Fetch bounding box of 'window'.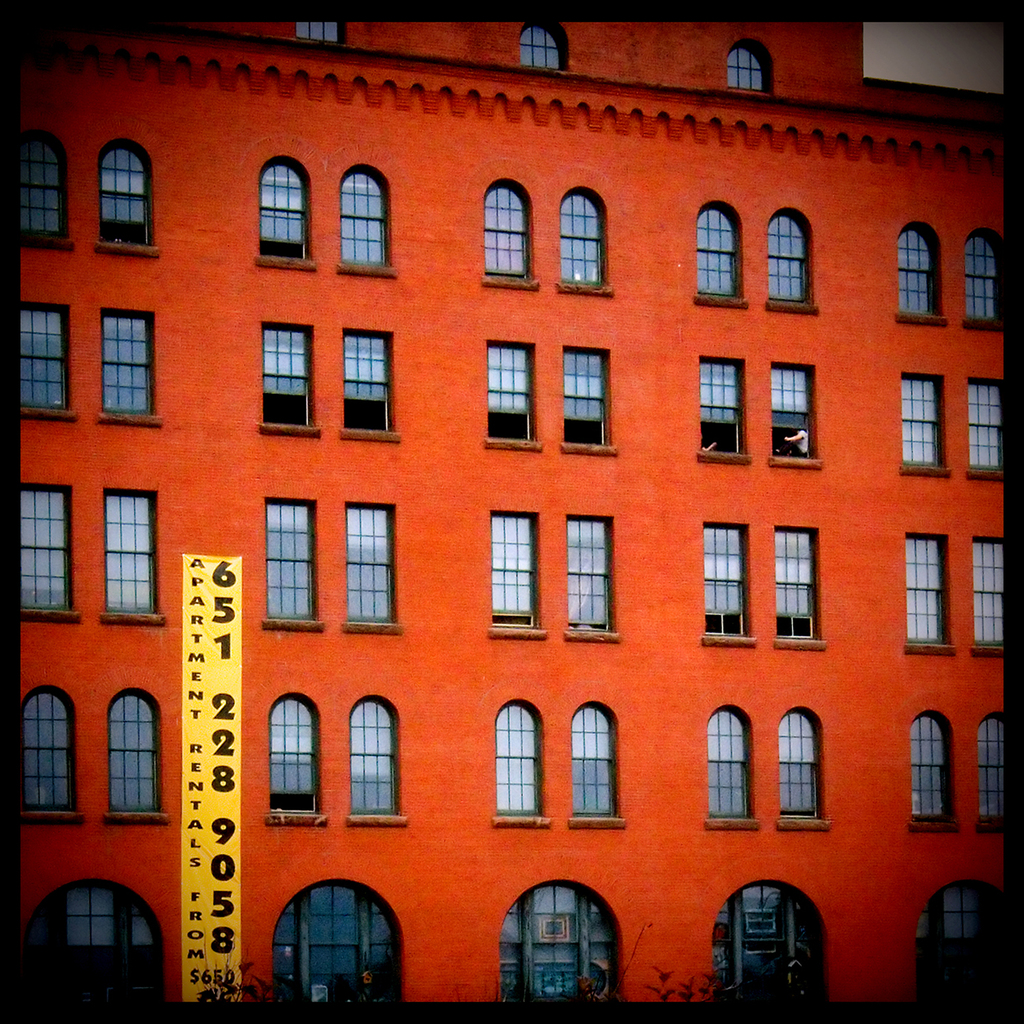
Bbox: l=29, t=890, r=153, b=1022.
